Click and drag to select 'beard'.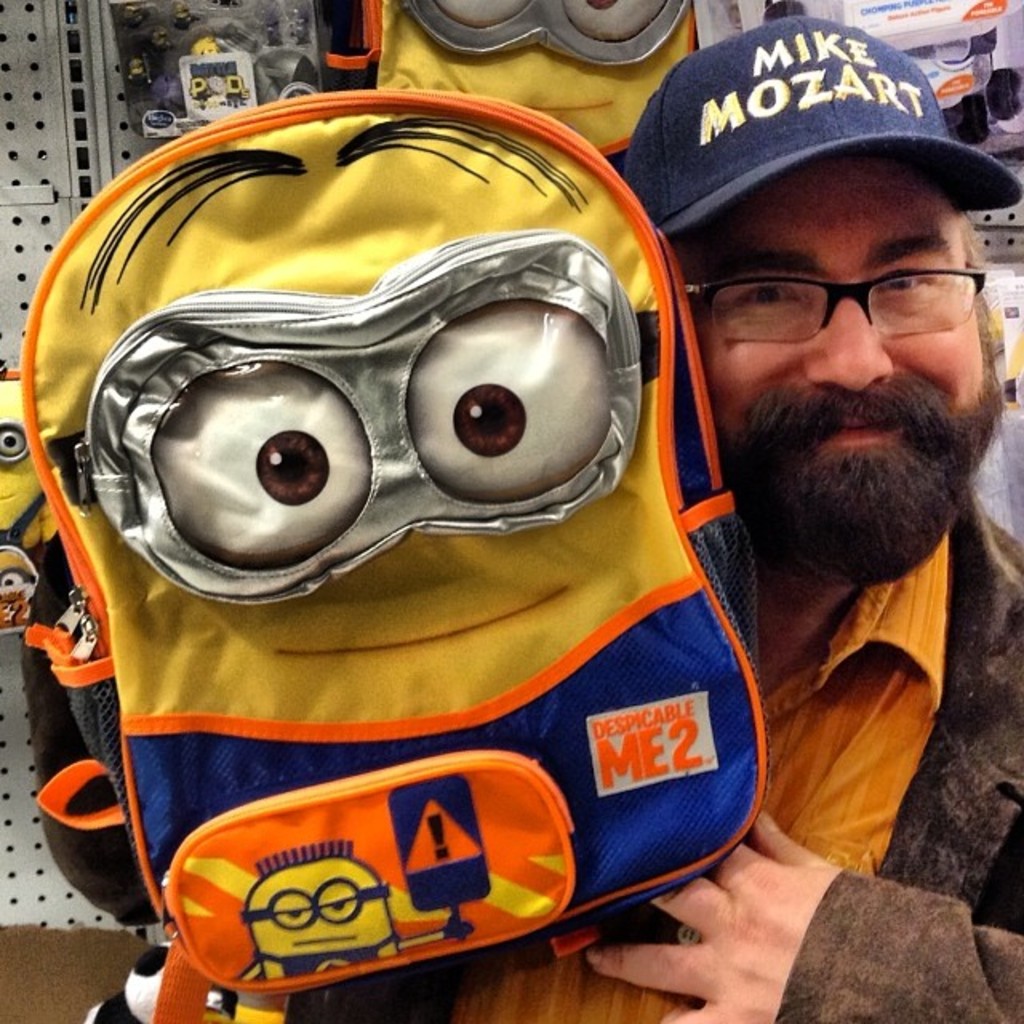
Selection: 693,317,973,584.
